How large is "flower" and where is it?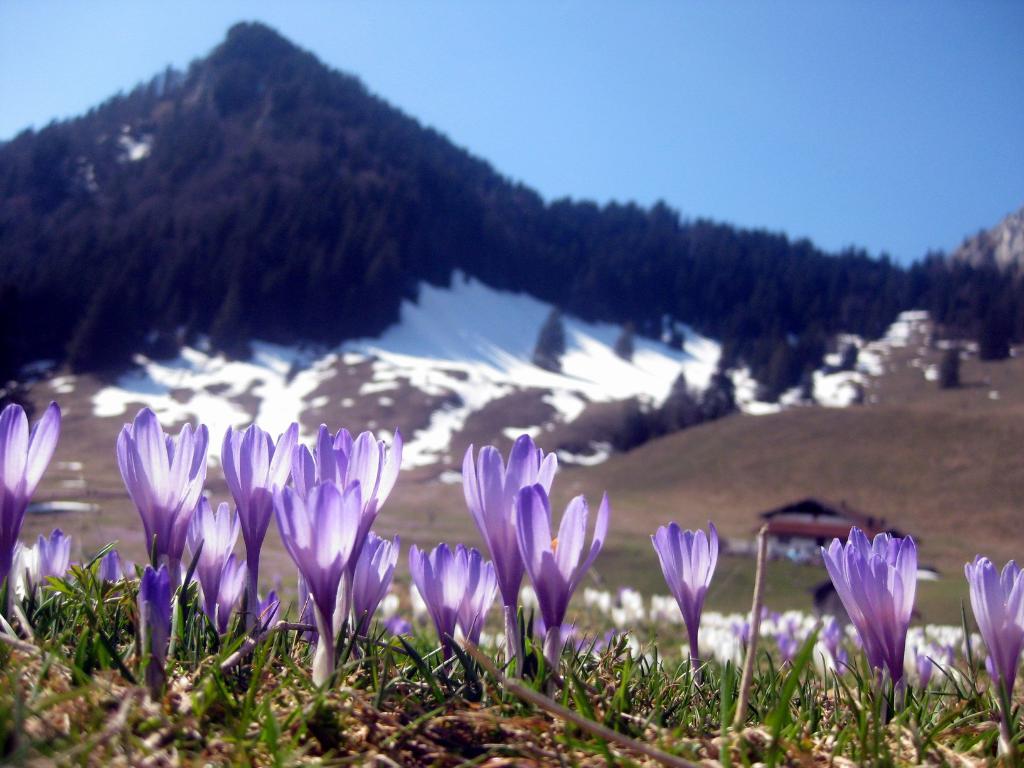
Bounding box: locate(817, 525, 920, 691).
